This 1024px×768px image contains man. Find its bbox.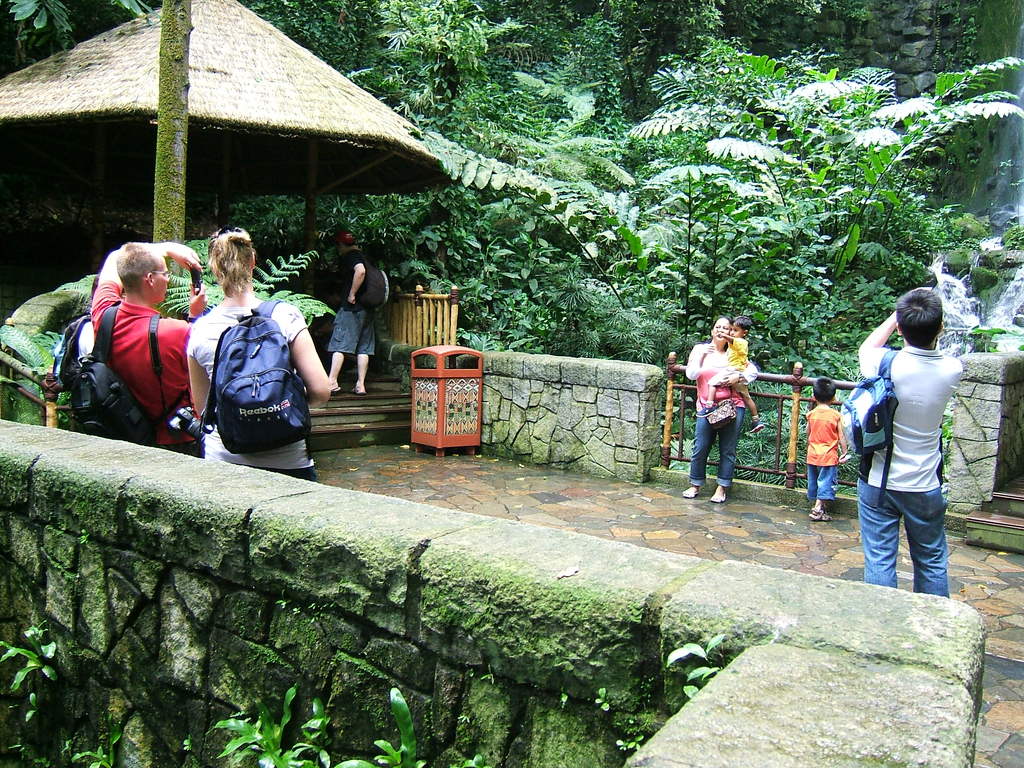
pyautogui.locateOnScreen(88, 239, 202, 450).
